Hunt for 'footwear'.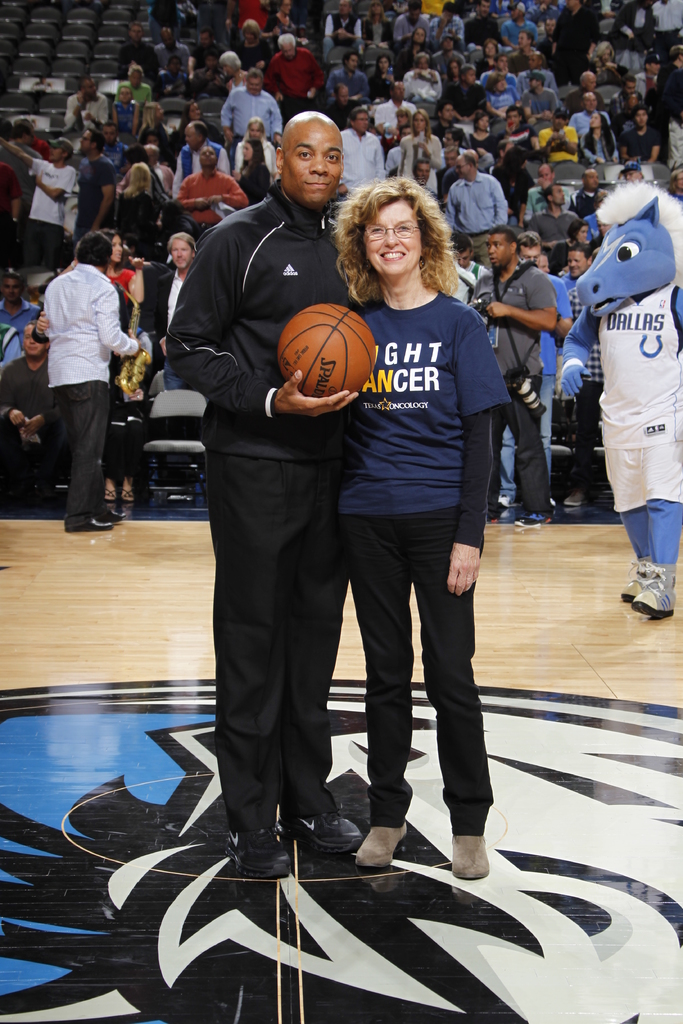
Hunted down at left=279, top=791, right=363, bottom=860.
